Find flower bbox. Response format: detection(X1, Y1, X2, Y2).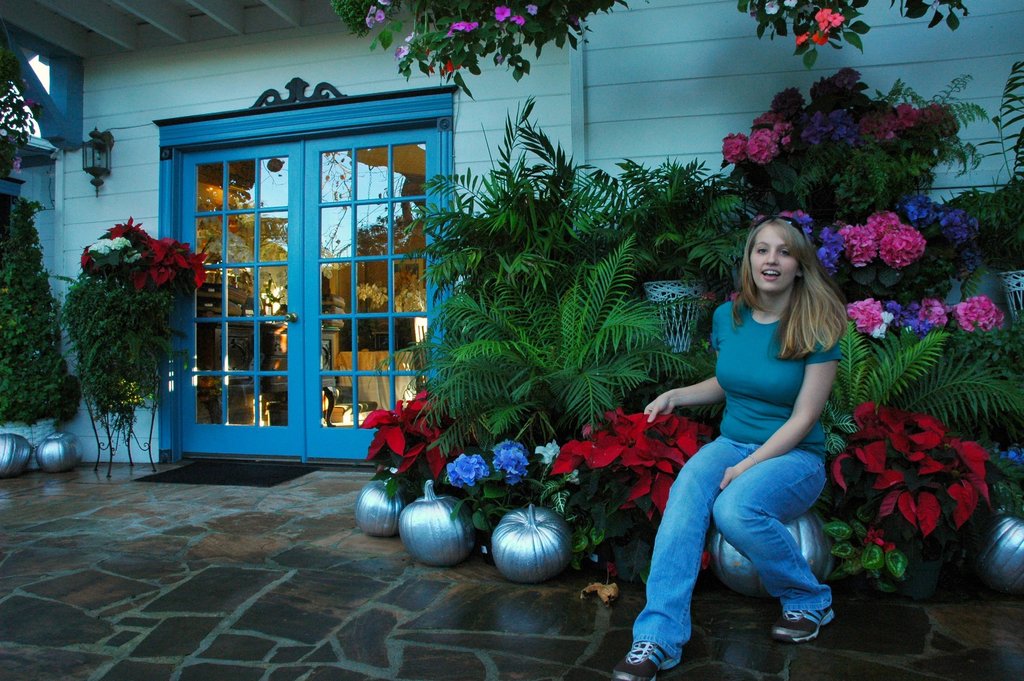
detection(366, 15, 378, 29).
